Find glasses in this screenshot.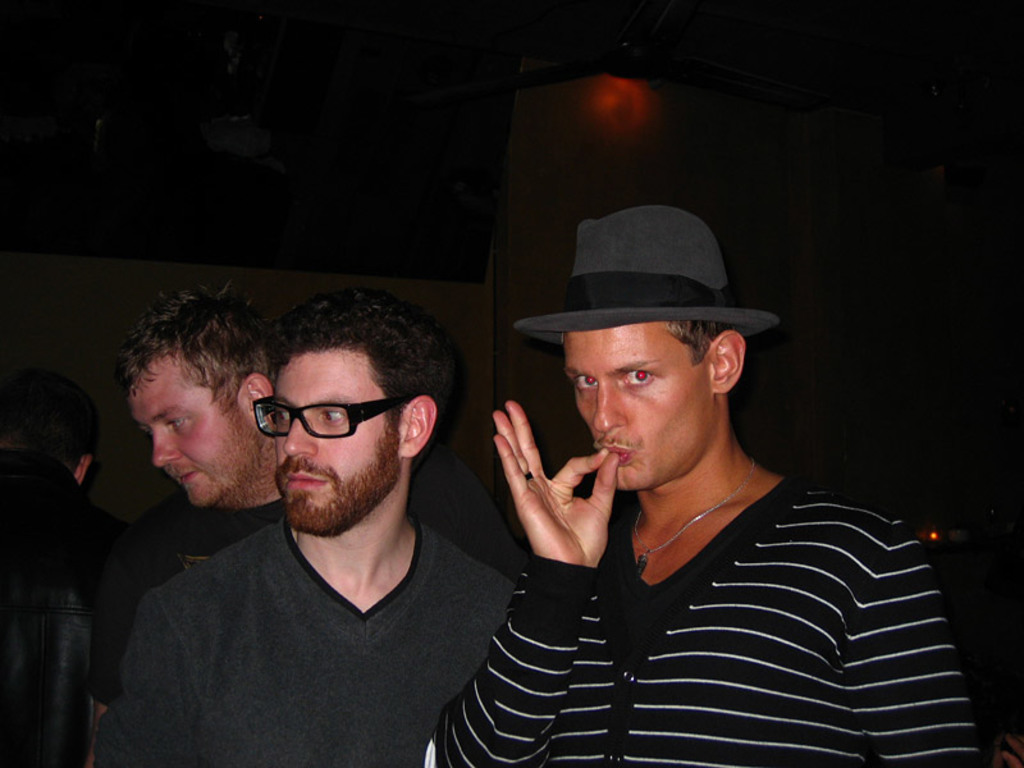
The bounding box for glasses is l=248, t=394, r=396, b=439.
